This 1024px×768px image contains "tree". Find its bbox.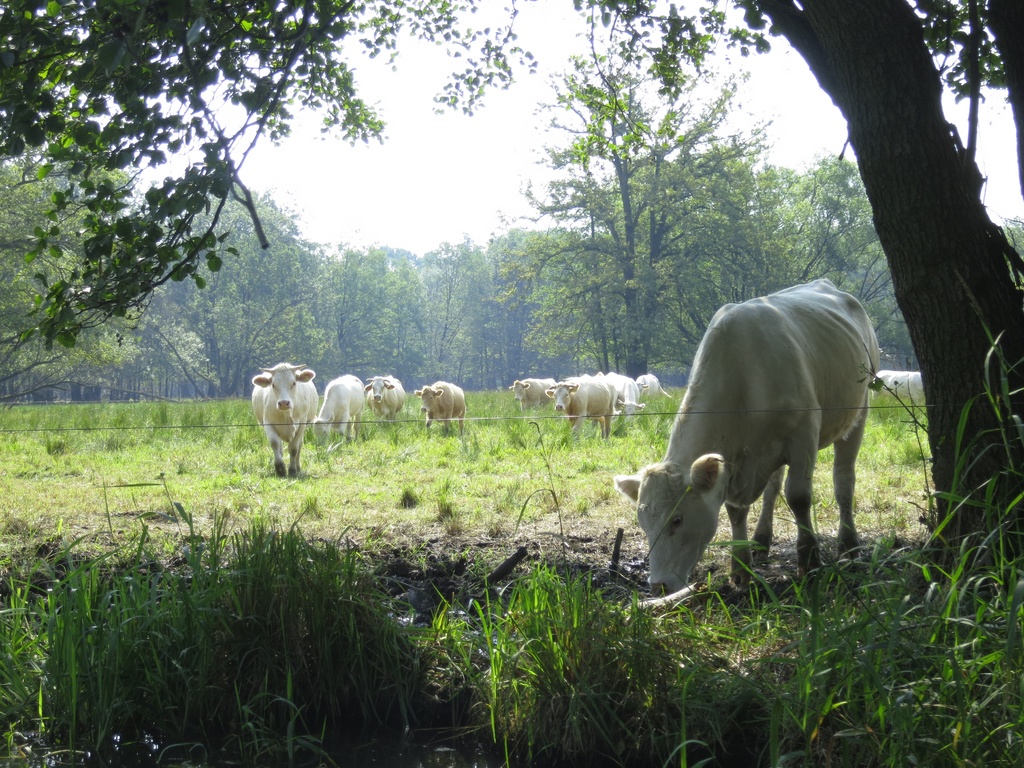
detection(497, 38, 778, 379).
